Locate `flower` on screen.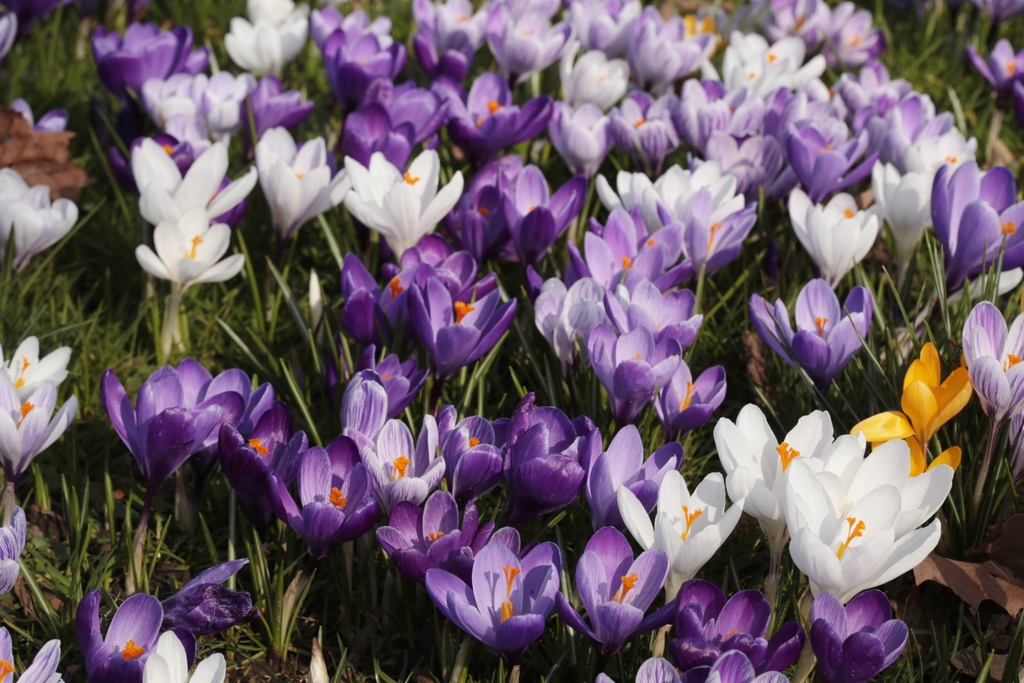
On screen at [left=444, top=76, right=551, bottom=145].
